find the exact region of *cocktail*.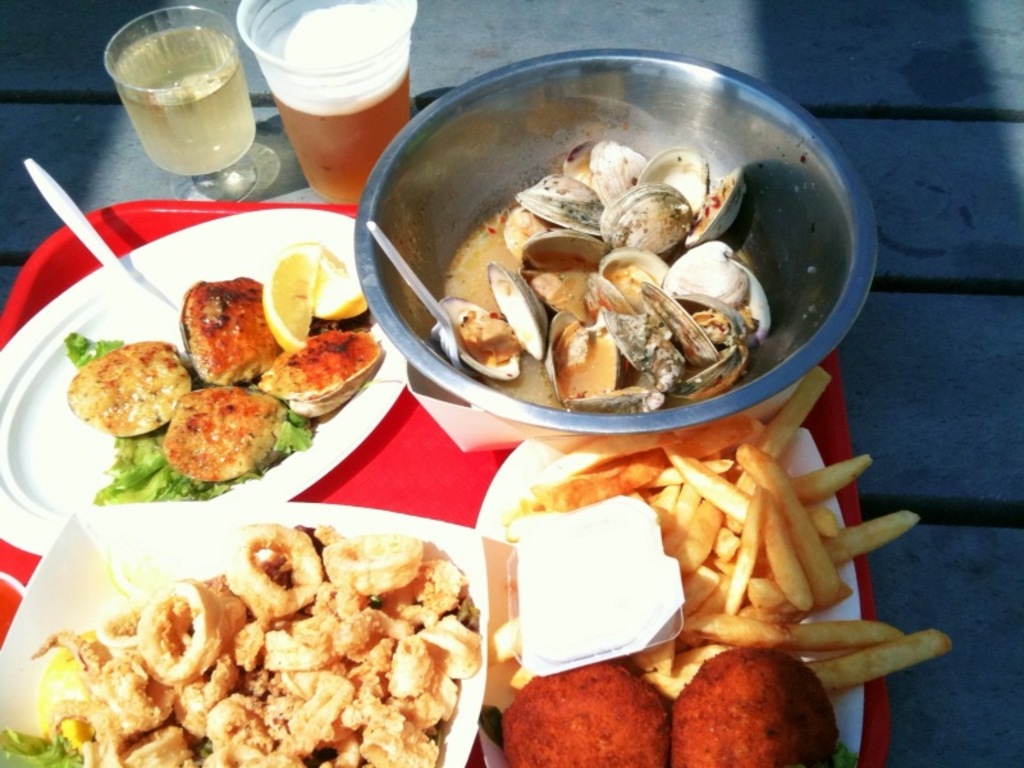
Exact region: (x1=237, y1=0, x2=425, y2=211).
